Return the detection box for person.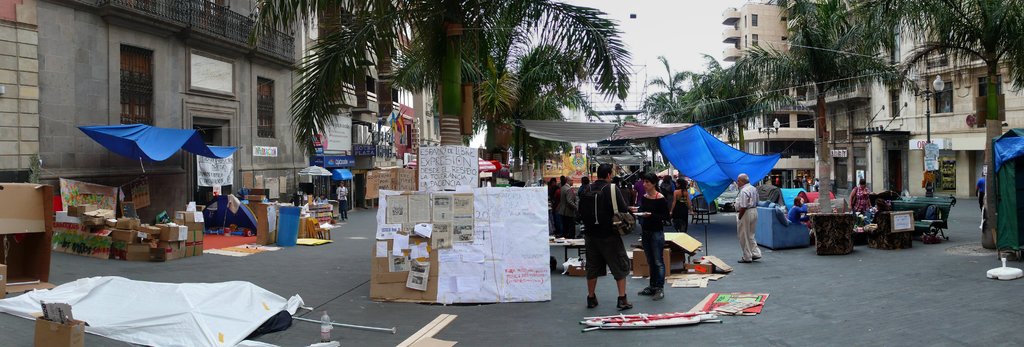
335:181:350:226.
